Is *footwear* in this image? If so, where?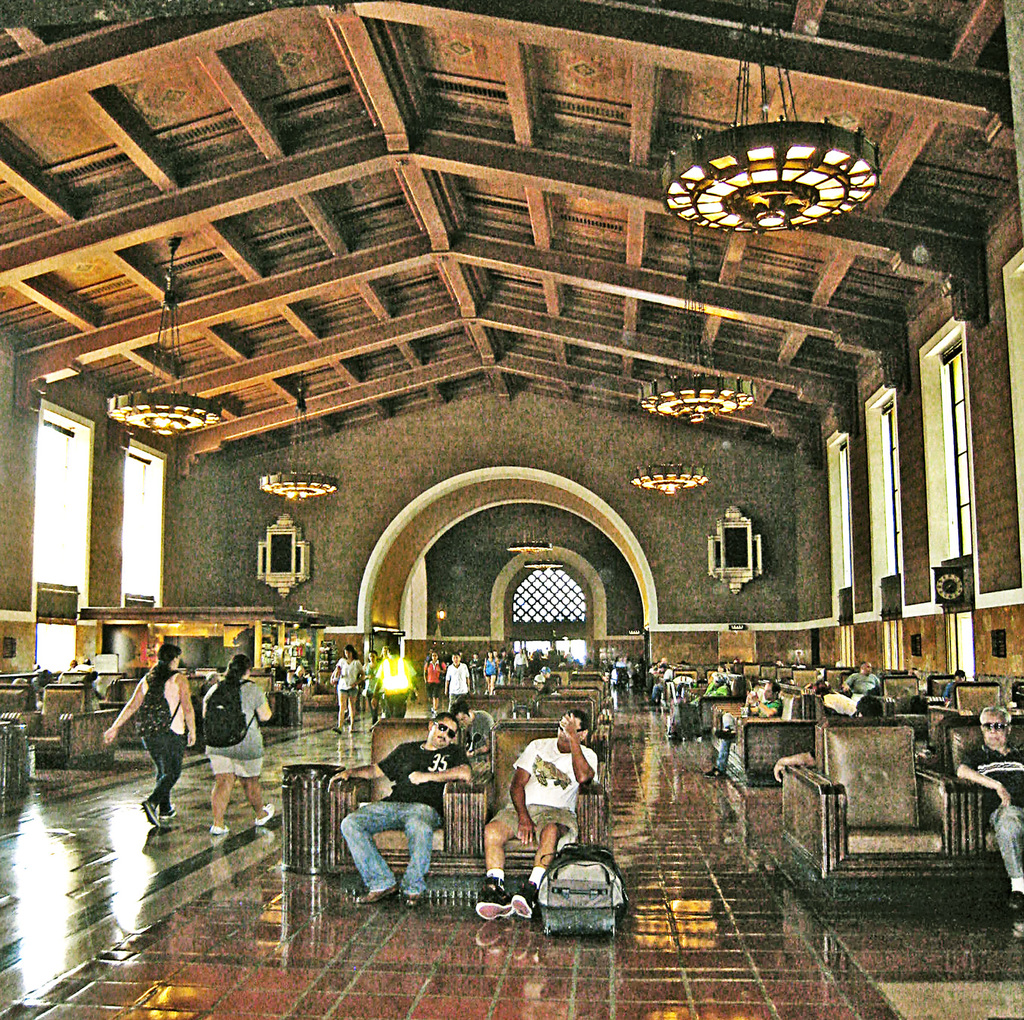
Yes, at pyautogui.locateOnScreen(140, 800, 158, 825).
